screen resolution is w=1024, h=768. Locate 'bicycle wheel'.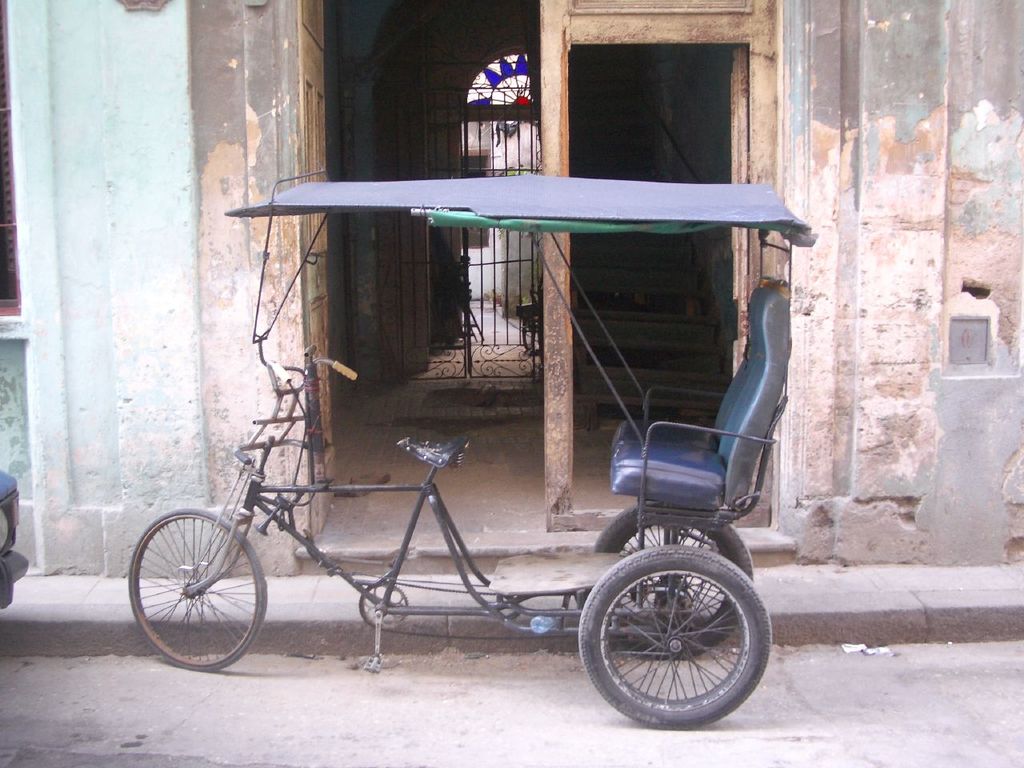
[598,503,756,660].
